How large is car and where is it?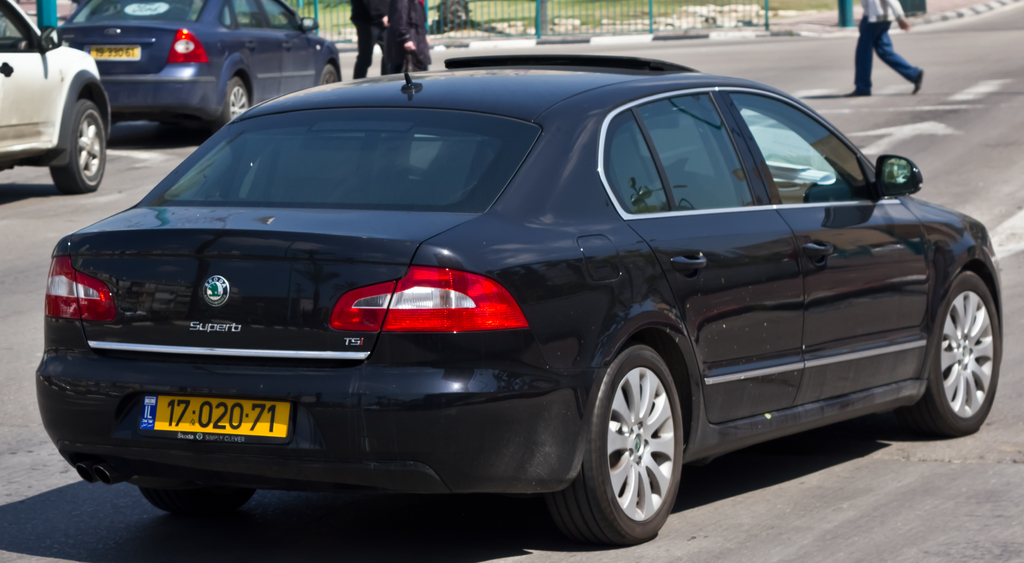
Bounding box: 56, 3, 349, 152.
